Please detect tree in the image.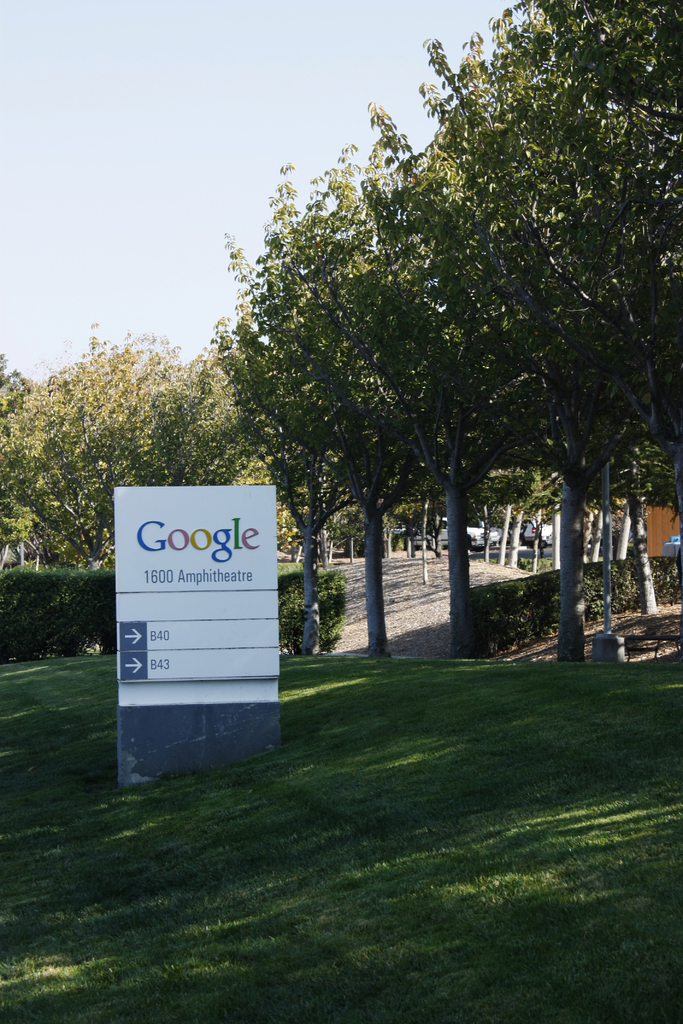
{"left": 566, "top": 404, "right": 682, "bottom": 624}.
